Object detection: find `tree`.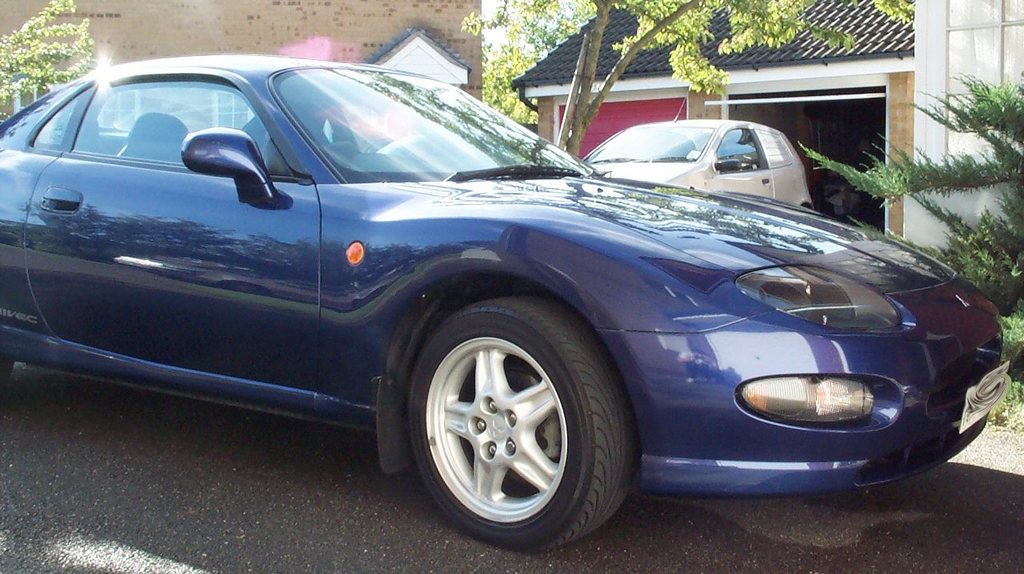
Rect(0, 0, 102, 128).
